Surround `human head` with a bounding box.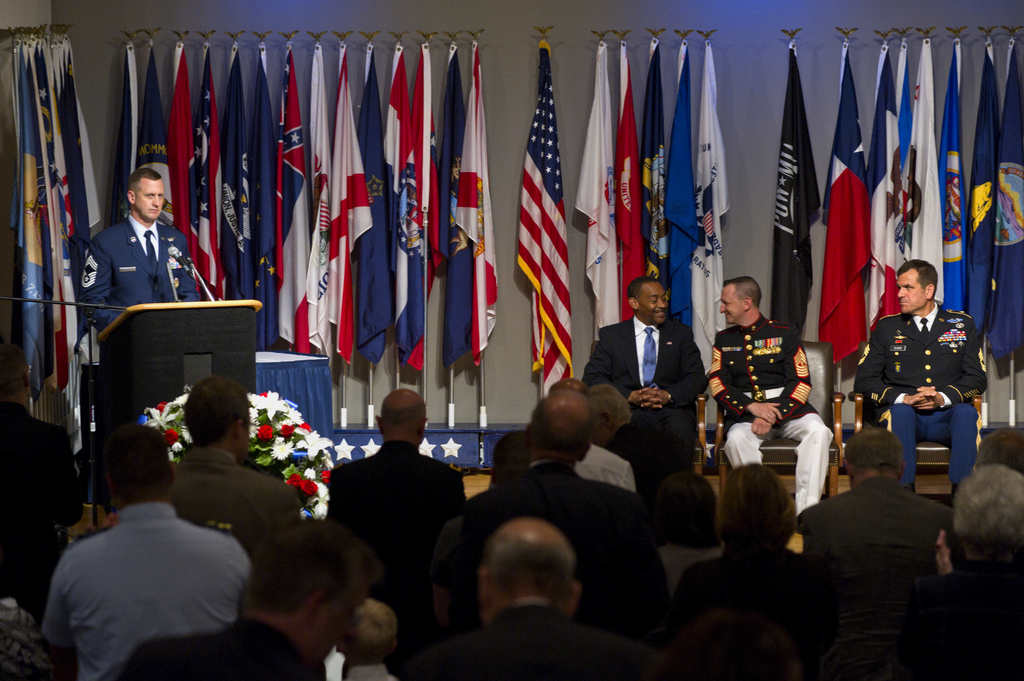
select_region(975, 427, 1023, 473).
